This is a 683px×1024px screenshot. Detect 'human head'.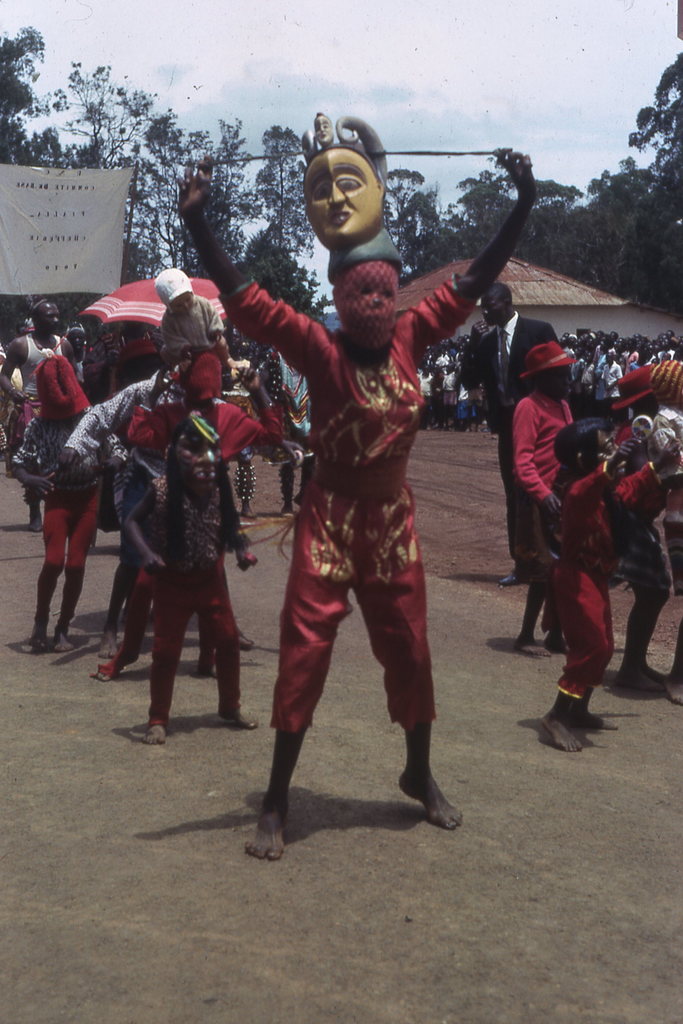
<bbox>174, 351, 223, 412</bbox>.
